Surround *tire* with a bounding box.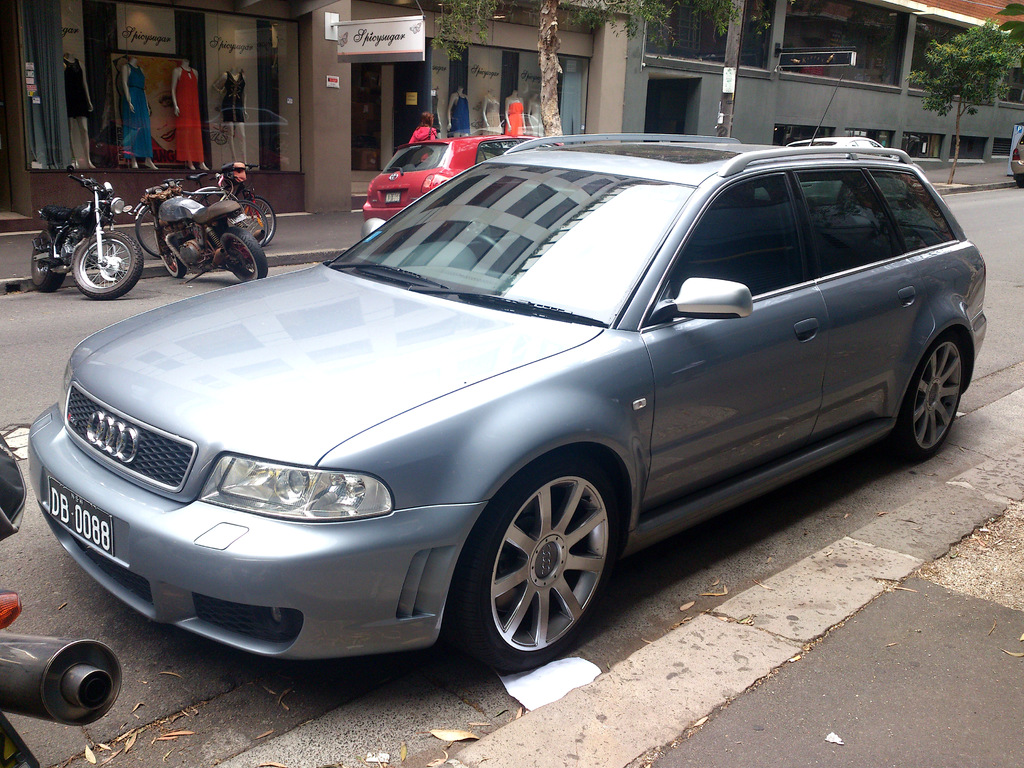
{"left": 449, "top": 451, "right": 622, "bottom": 668}.
